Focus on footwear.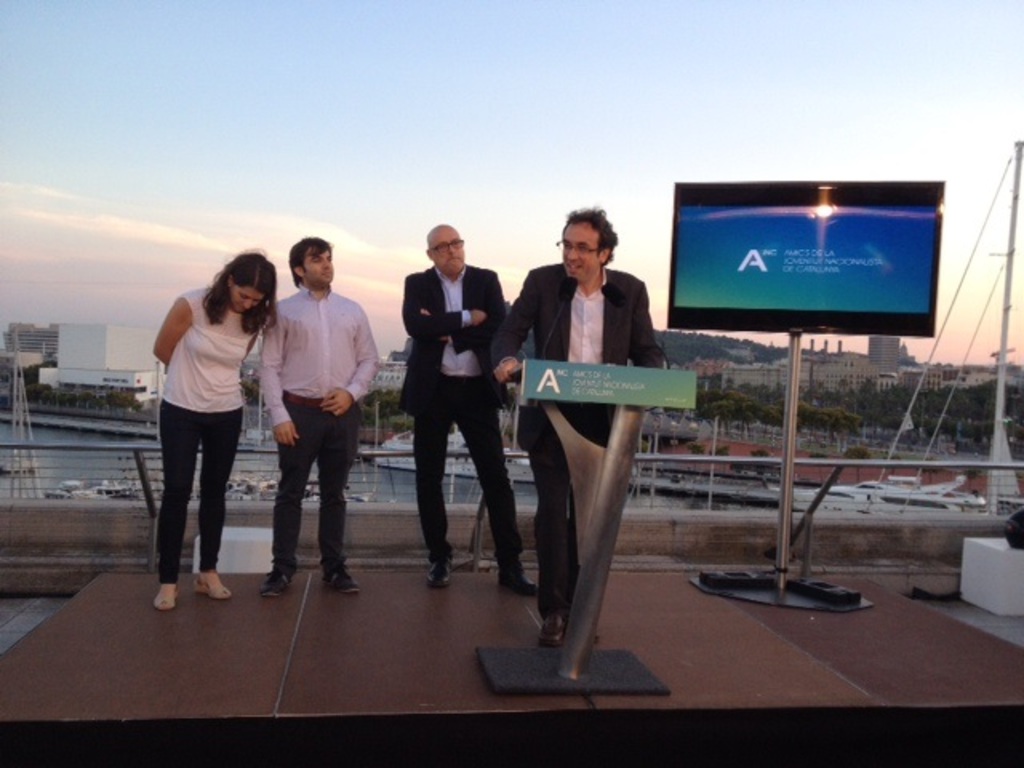
Focused at 195/568/234/600.
